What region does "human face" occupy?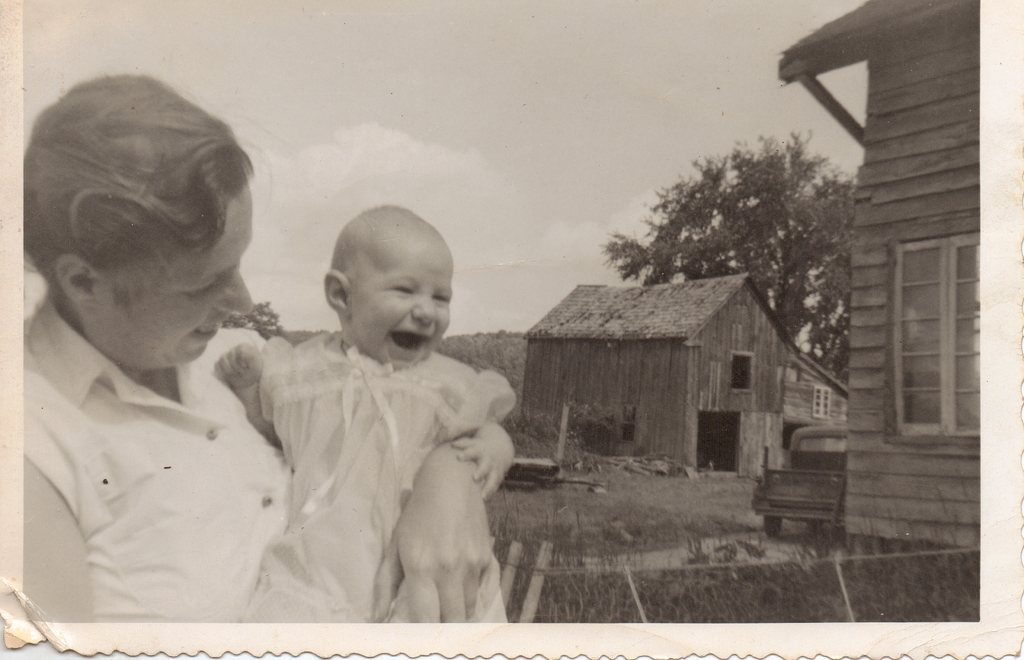
(x1=360, y1=248, x2=451, y2=369).
